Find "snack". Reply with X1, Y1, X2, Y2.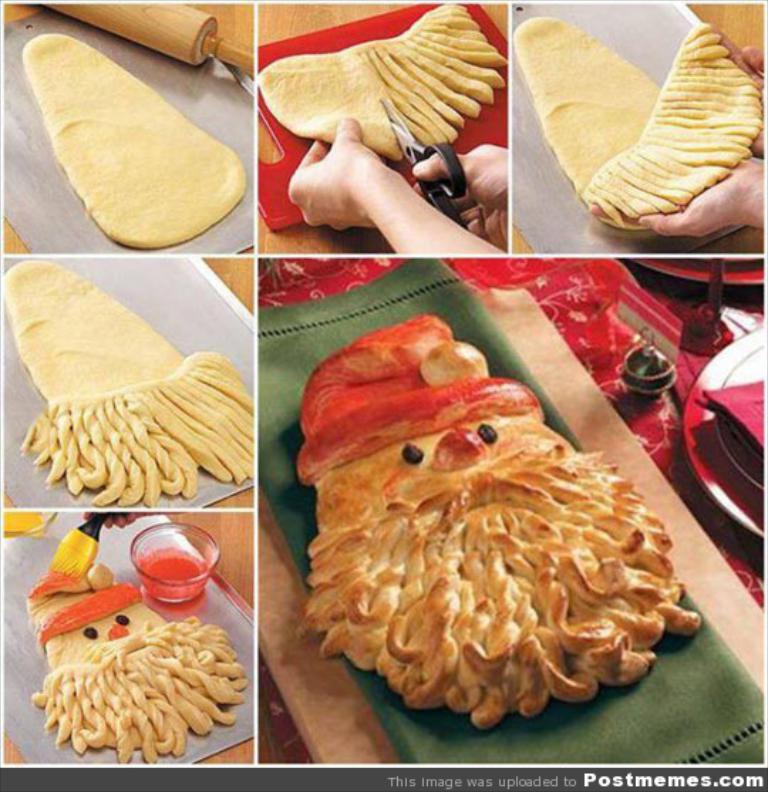
23, 28, 250, 255.
